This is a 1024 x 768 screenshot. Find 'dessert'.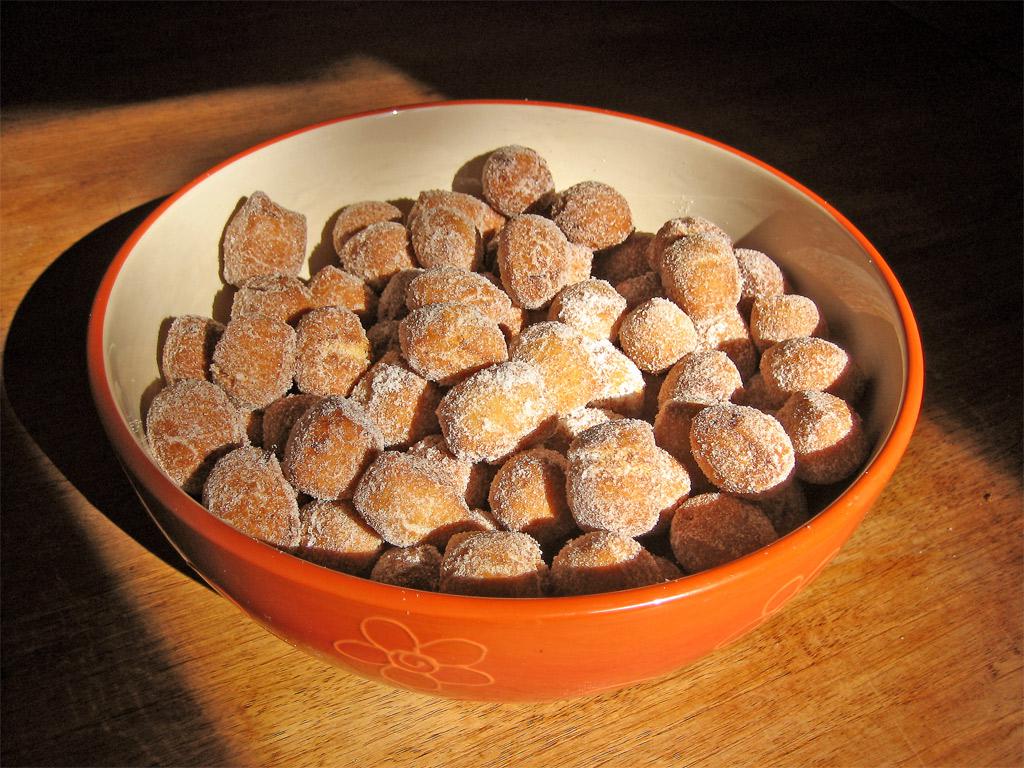
Bounding box: (515, 318, 603, 410).
